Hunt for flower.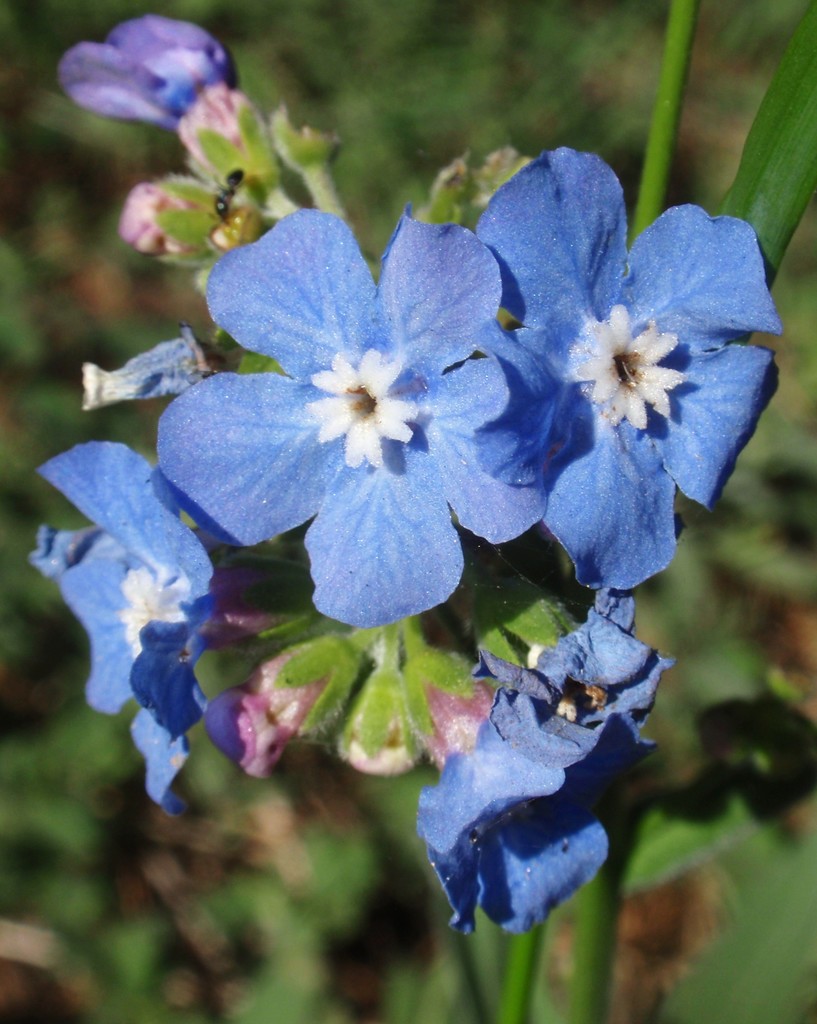
Hunted down at BBox(418, 609, 677, 938).
